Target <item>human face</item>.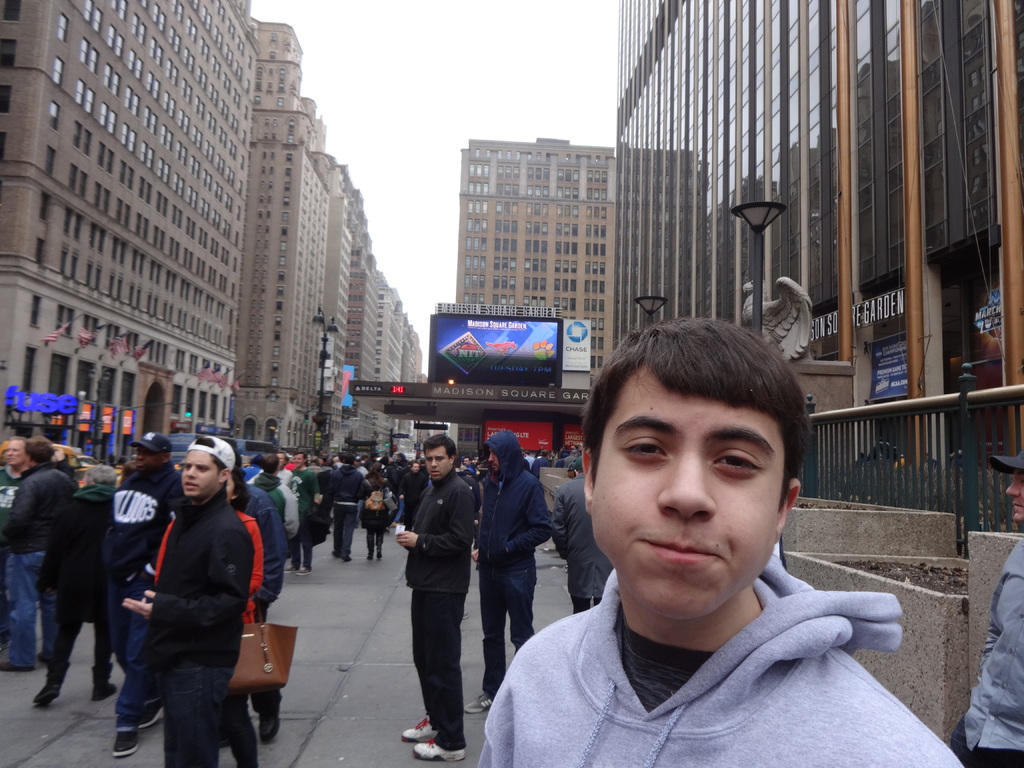
Target region: bbox=[135, 445, 152, 471].
